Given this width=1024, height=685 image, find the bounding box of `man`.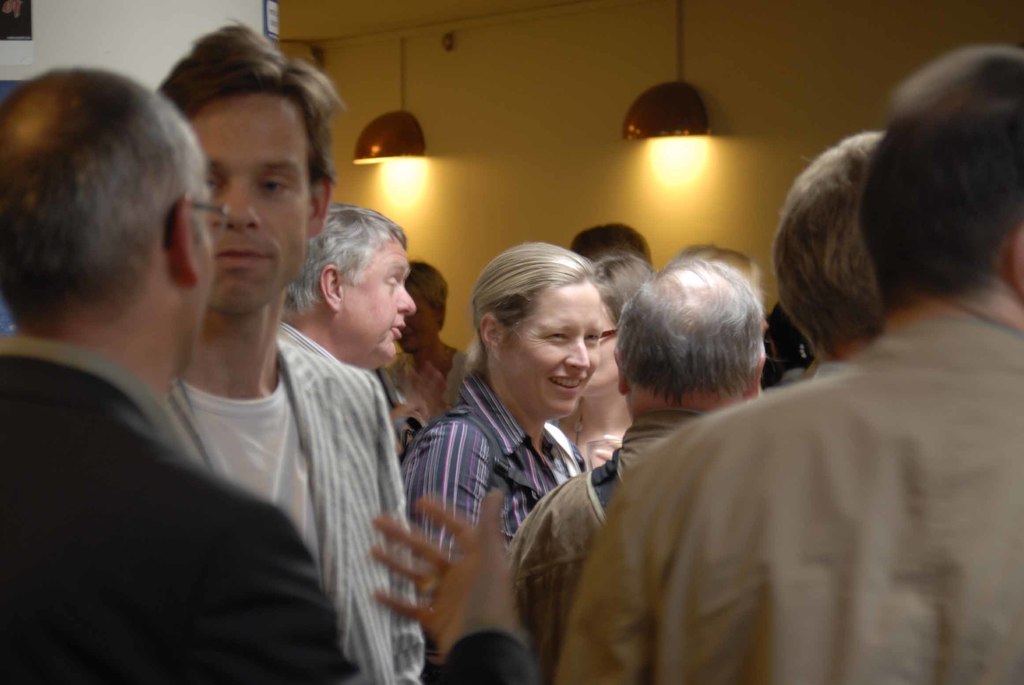
bbox(514, 256, 771, 682).
